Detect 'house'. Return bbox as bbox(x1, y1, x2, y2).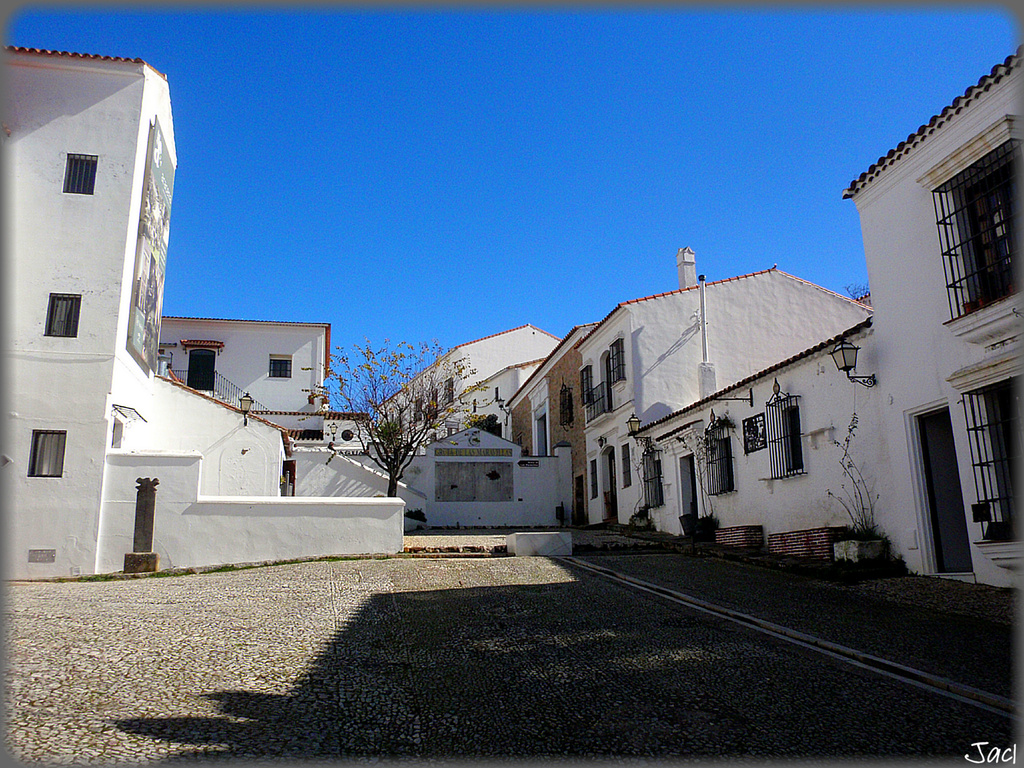
bbox(500, 315, 607, 519).
